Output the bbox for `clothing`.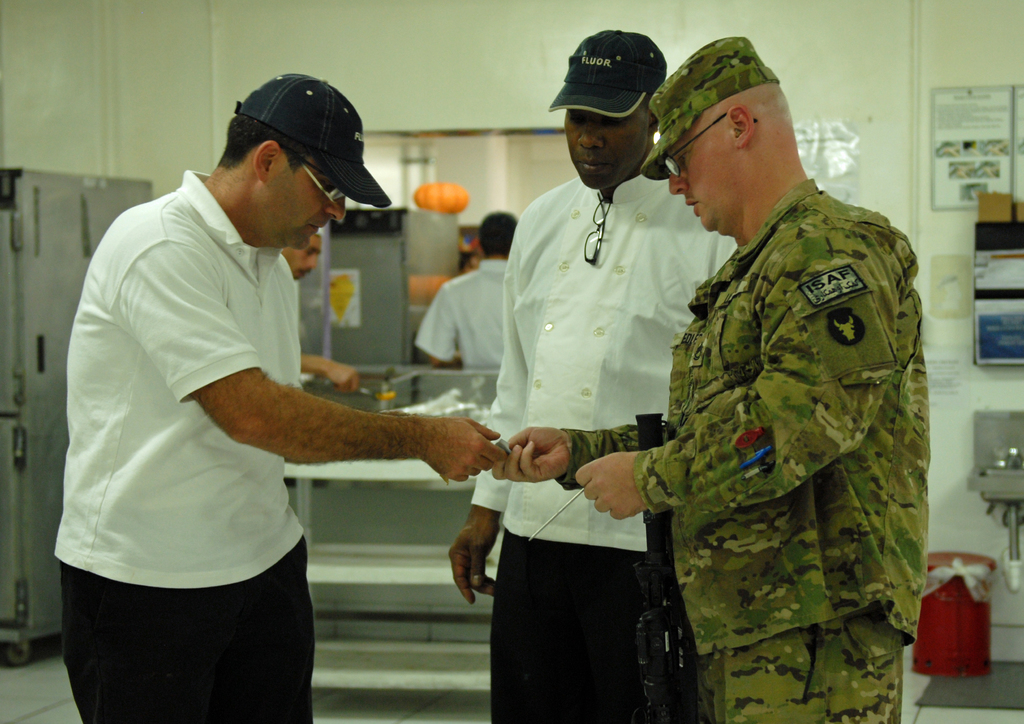
615 133 942 715.
